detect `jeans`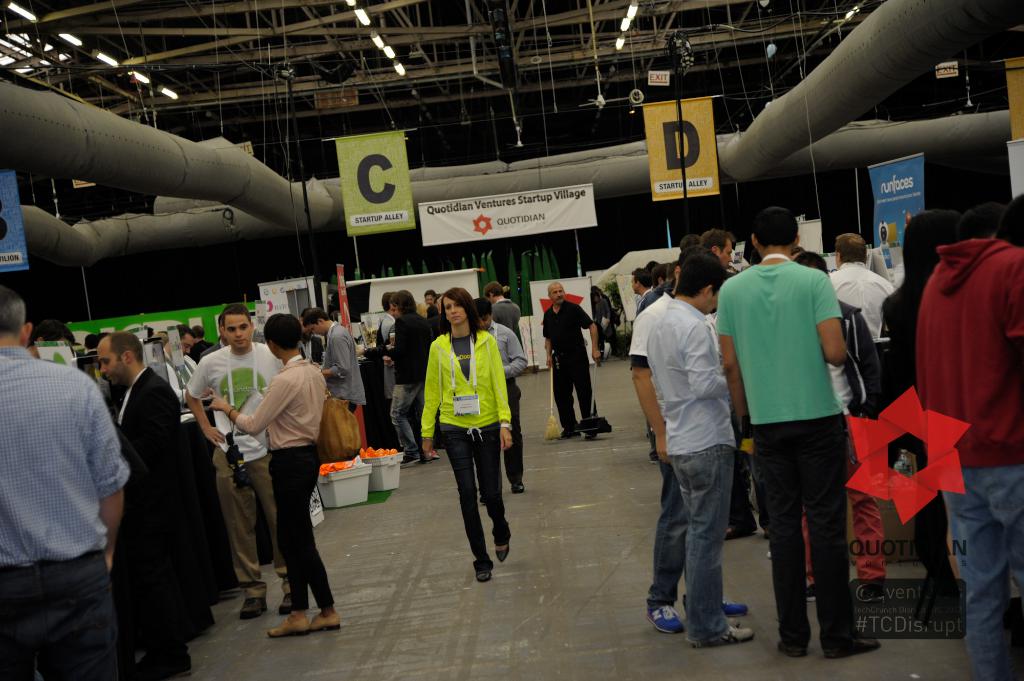
box(740, 415, 865, 654)
